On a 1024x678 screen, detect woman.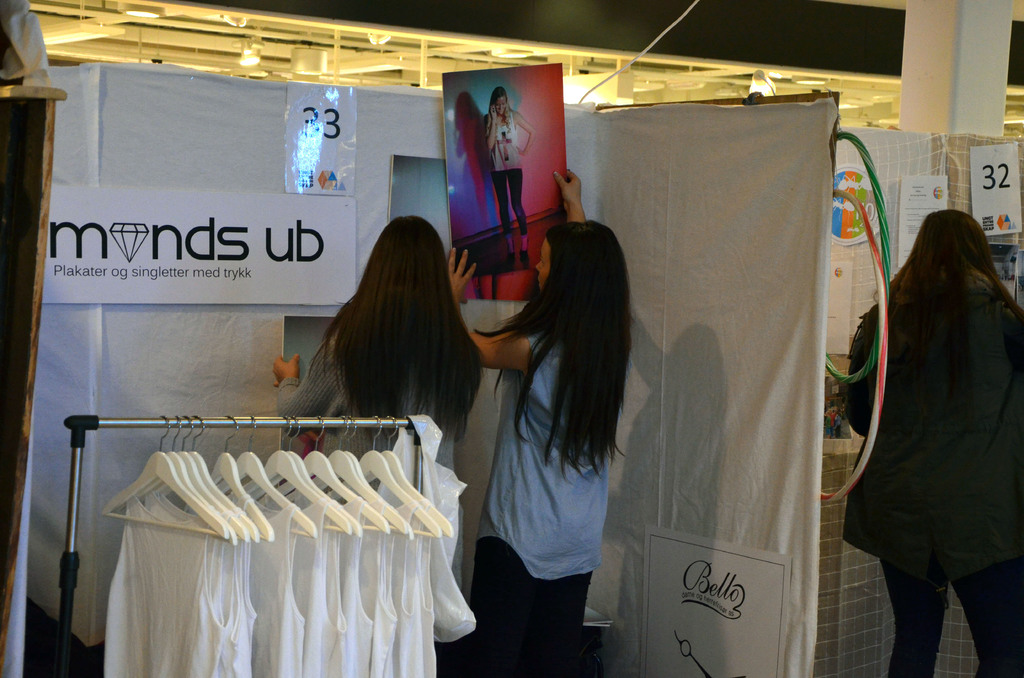
447 162 634 677.
